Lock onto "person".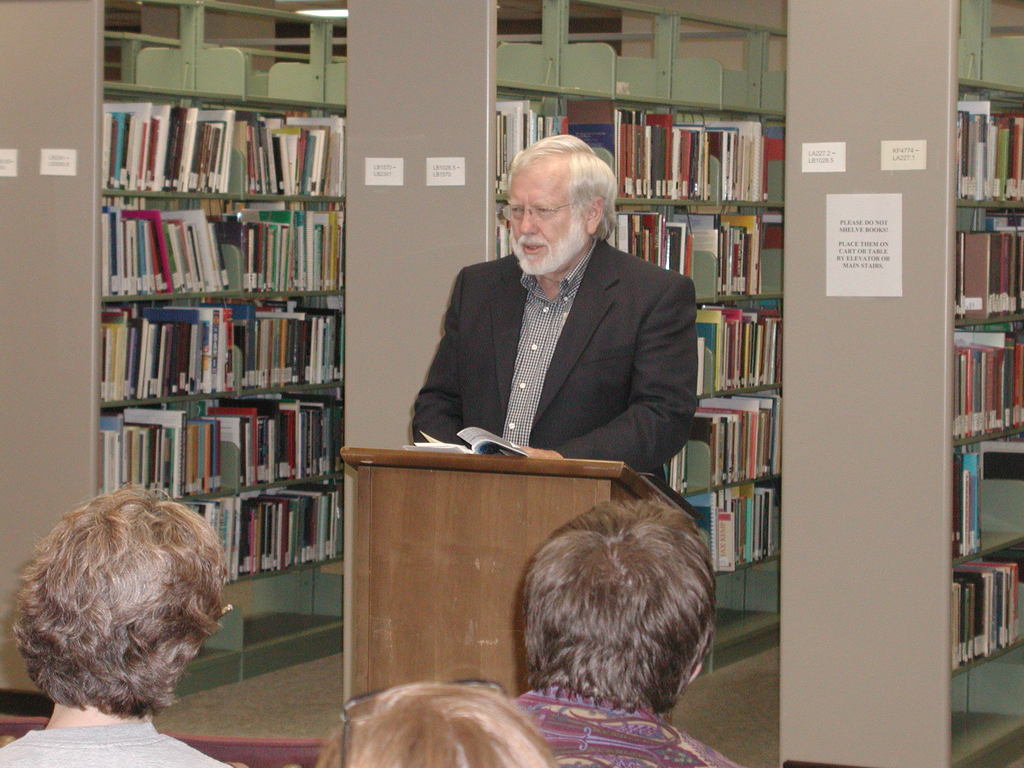
Locked: 0:491:230:767.
